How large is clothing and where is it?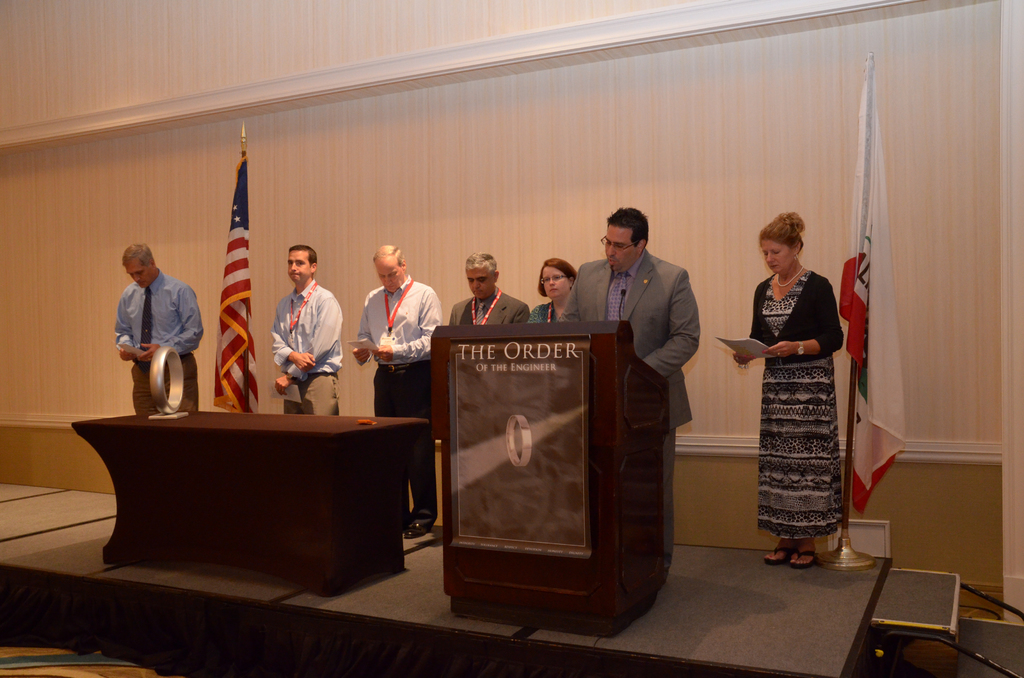
Bounding box: detection(110, 273, 200, 350).
